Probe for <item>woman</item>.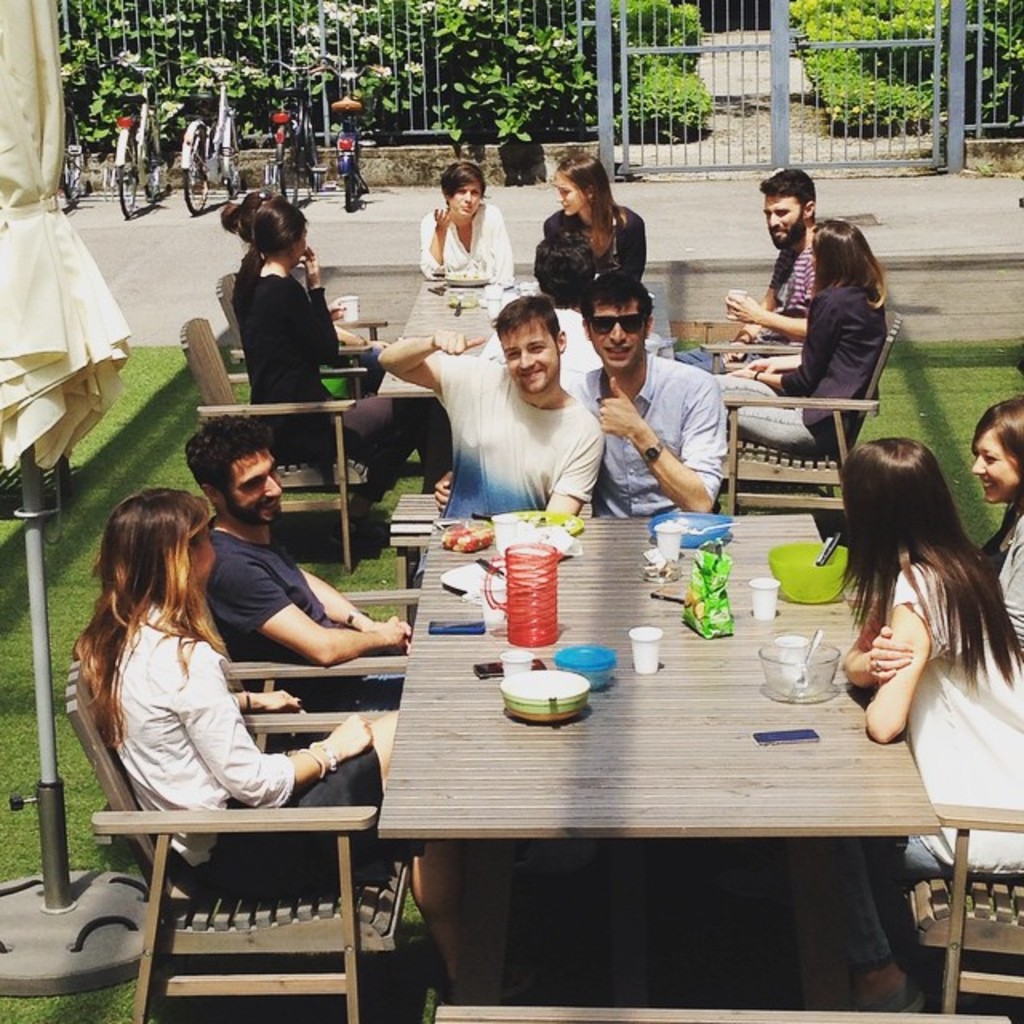
Probe result: (left=803, top=437, right=1022, bottom=1013).
